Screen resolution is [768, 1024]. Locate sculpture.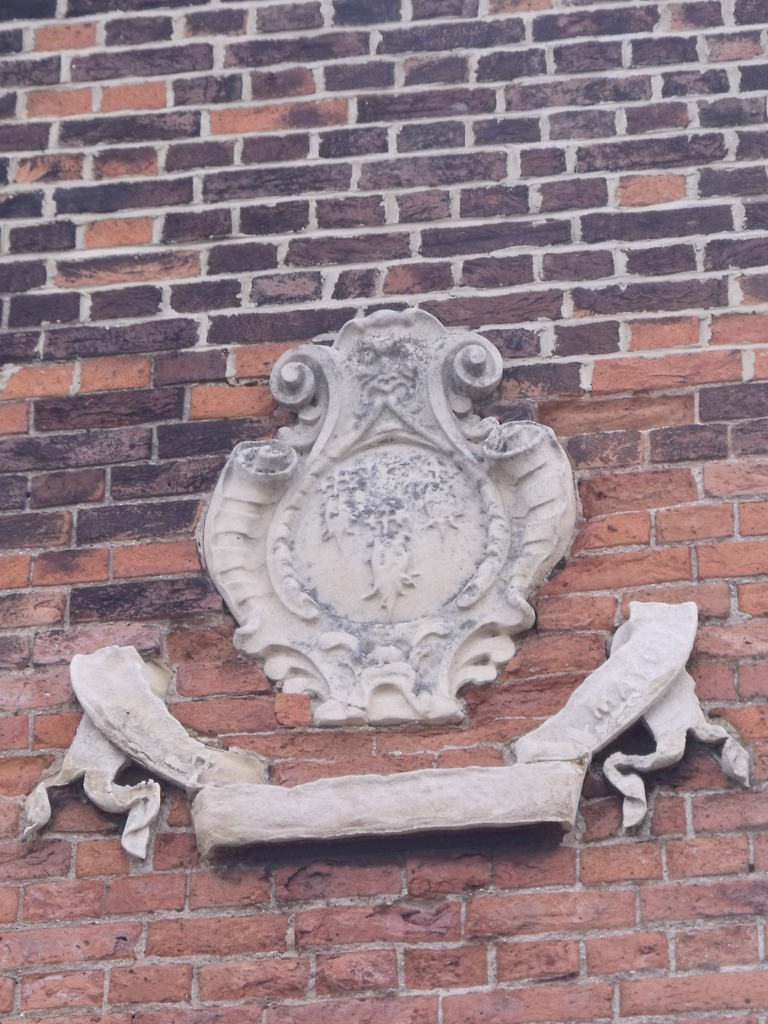
<bbox>345, 324, 423, 411</bbox>.
